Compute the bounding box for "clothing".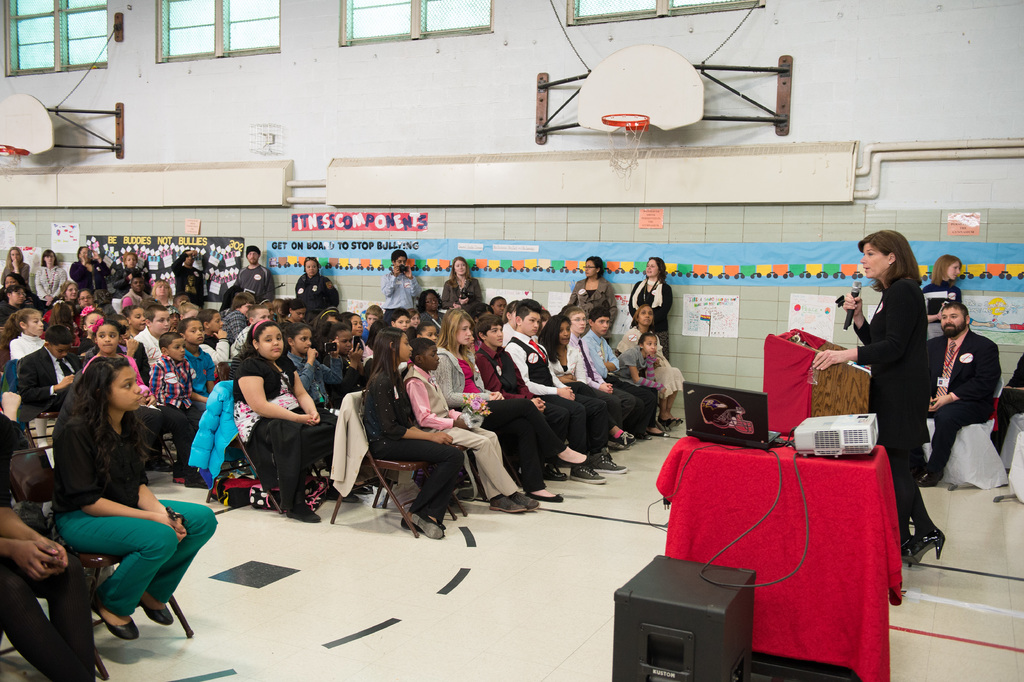
x1=441, y1=269, x2=483, y2=310.
